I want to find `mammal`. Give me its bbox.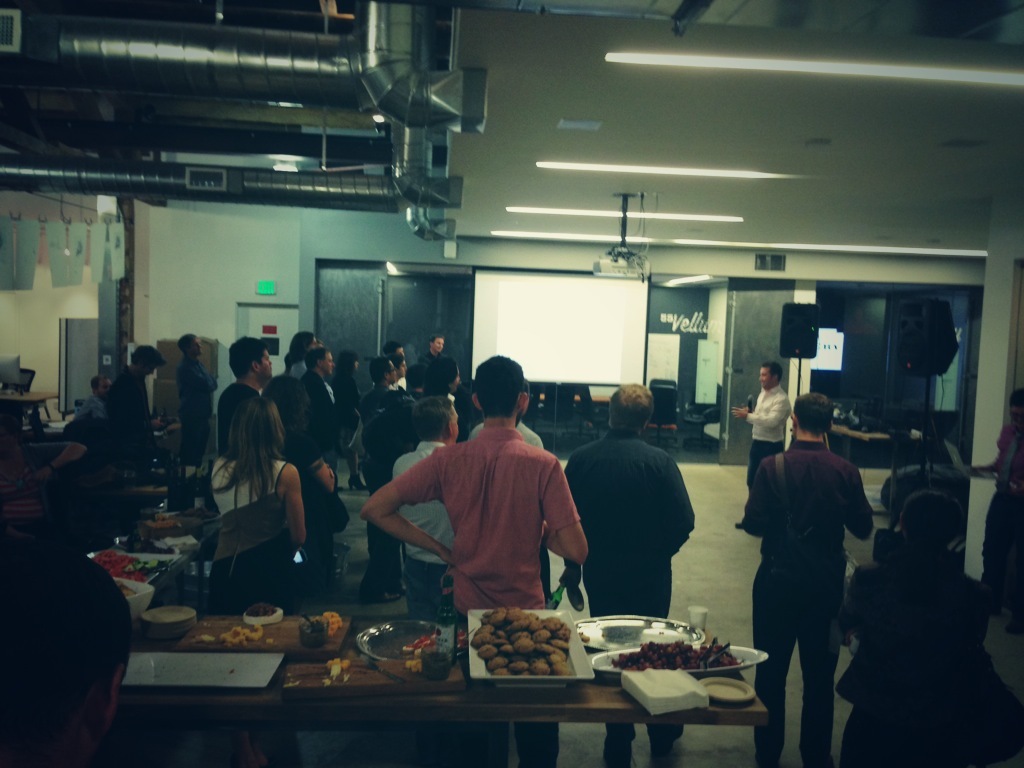
(843, 494, 976, 767).
